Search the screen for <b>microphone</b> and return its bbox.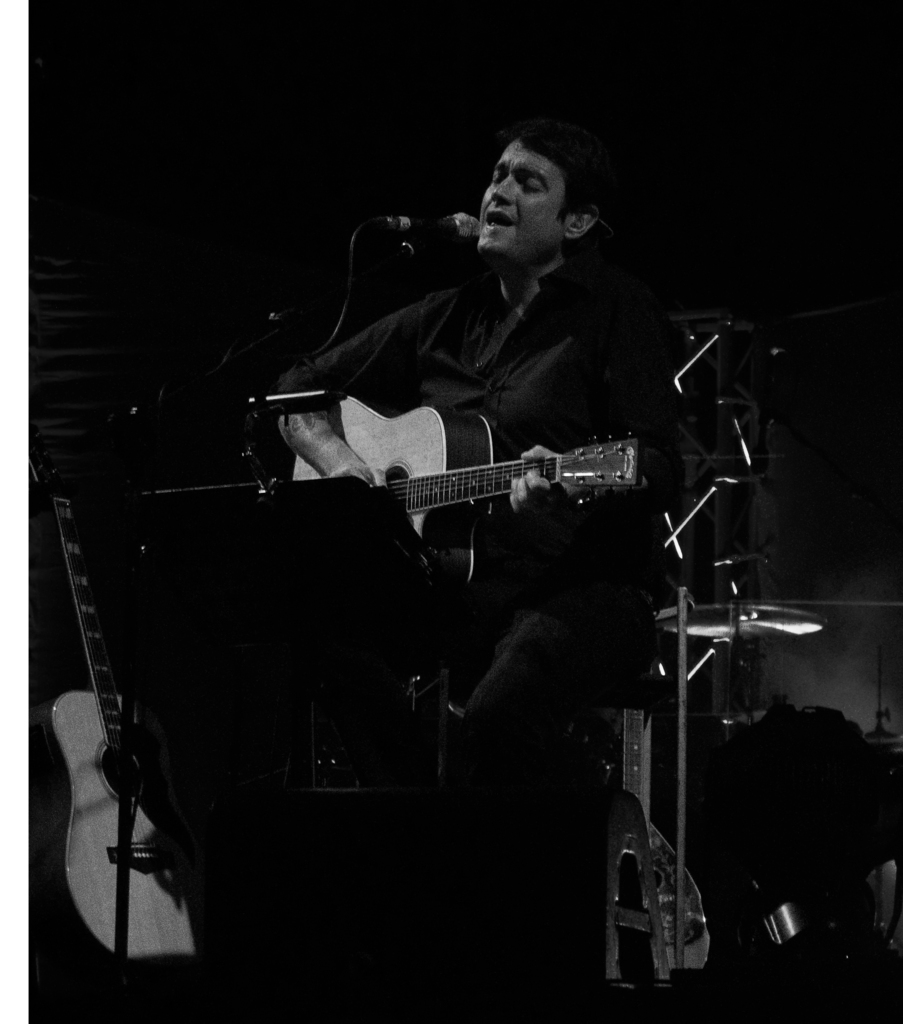
Found: box(402, 211, 475, 259).
